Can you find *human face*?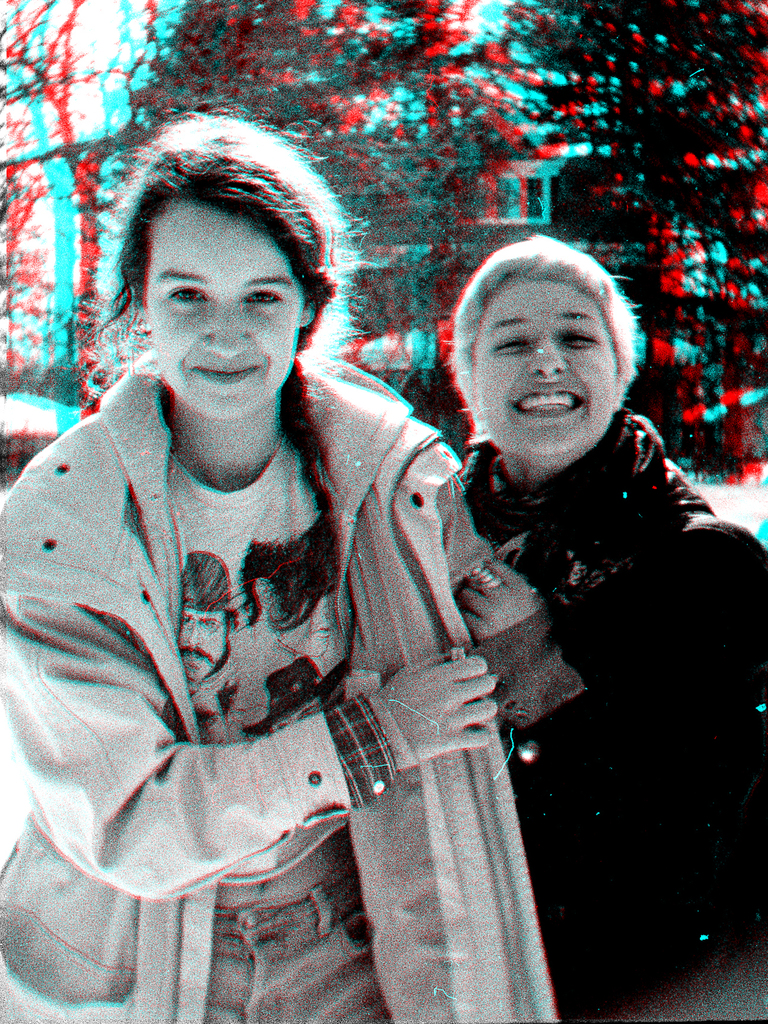
Yes, bounding box: 145,199,302,416.
